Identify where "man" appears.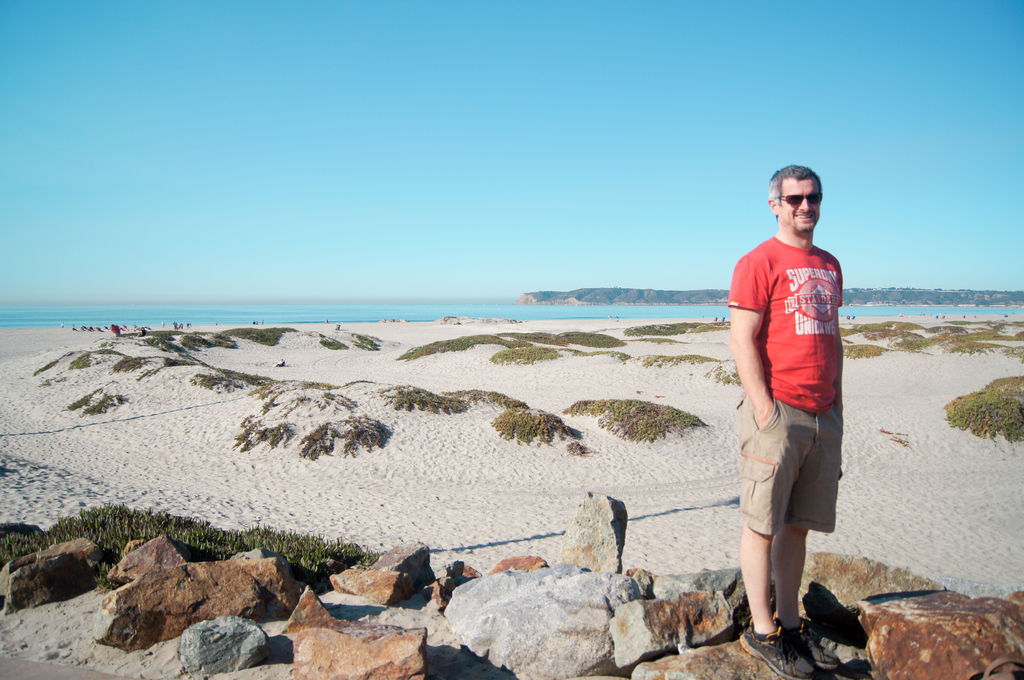
Appears at crop(723, 150, 860, 658).
